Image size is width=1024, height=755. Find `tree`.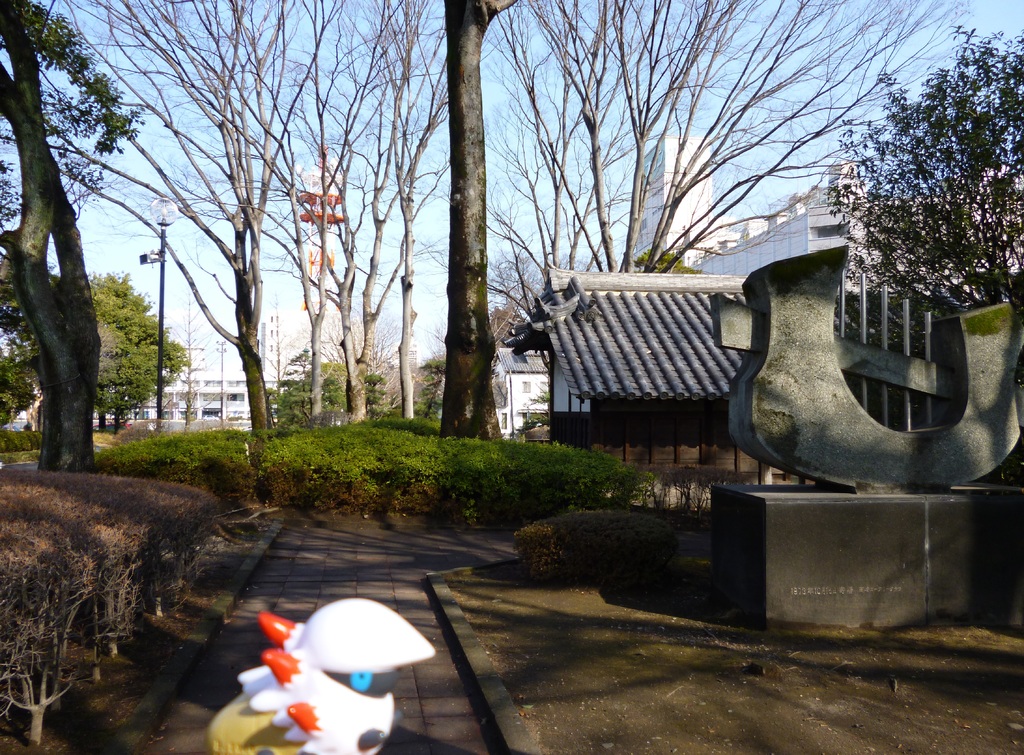
detection(86, 263, 191, 436).
